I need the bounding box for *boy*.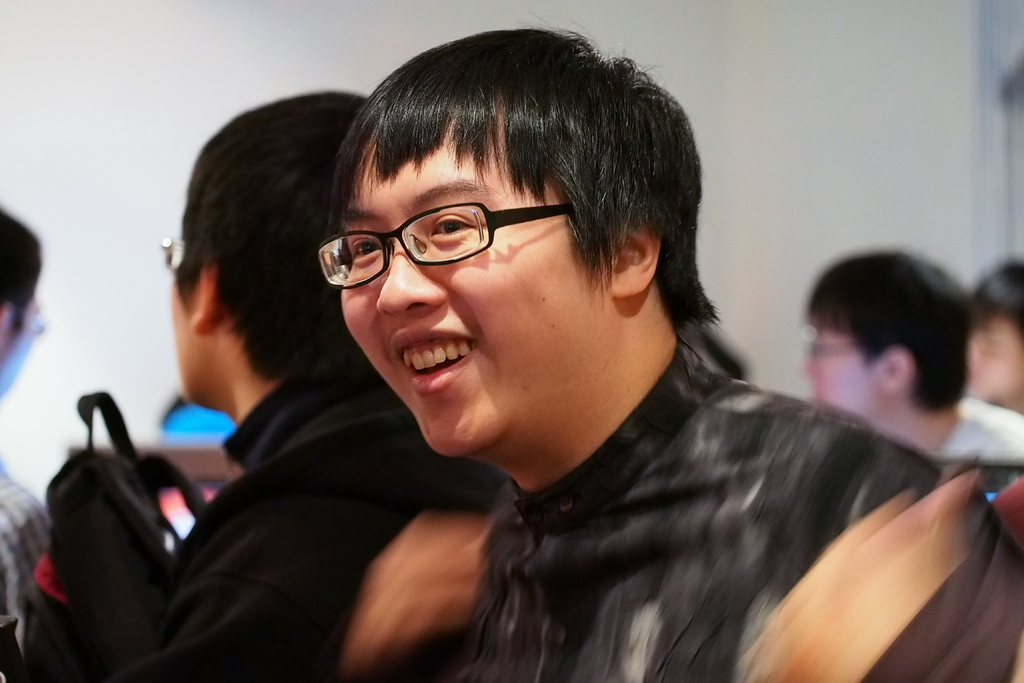
Here it is: {"x1": 338, "y1": 11, "x2": 1023, "y2": 682}.
